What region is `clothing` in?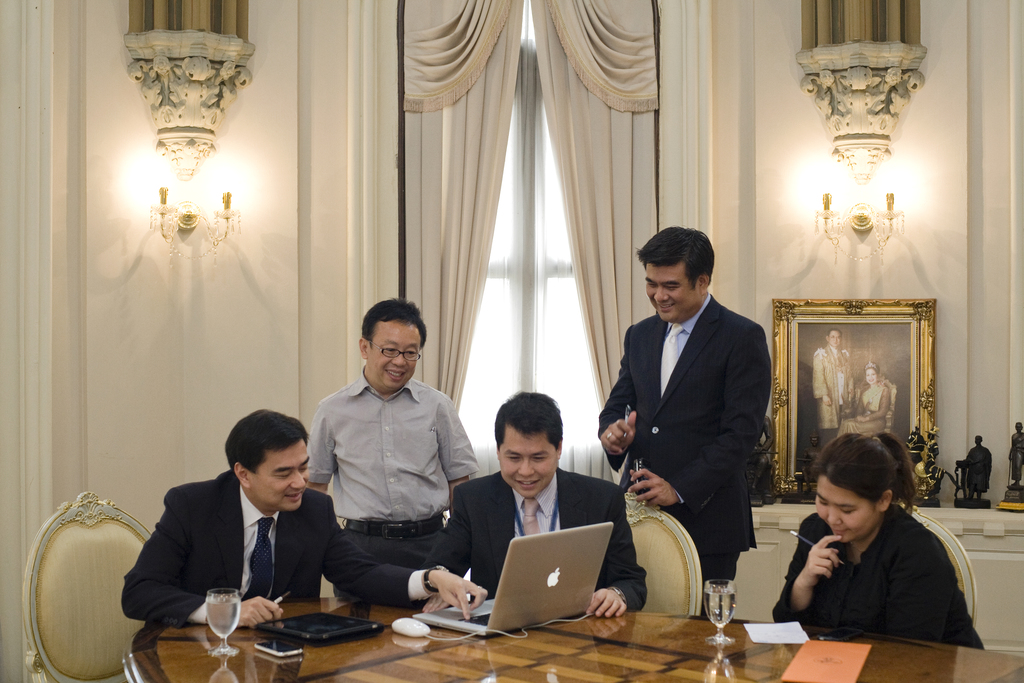
422/473/645/614.
